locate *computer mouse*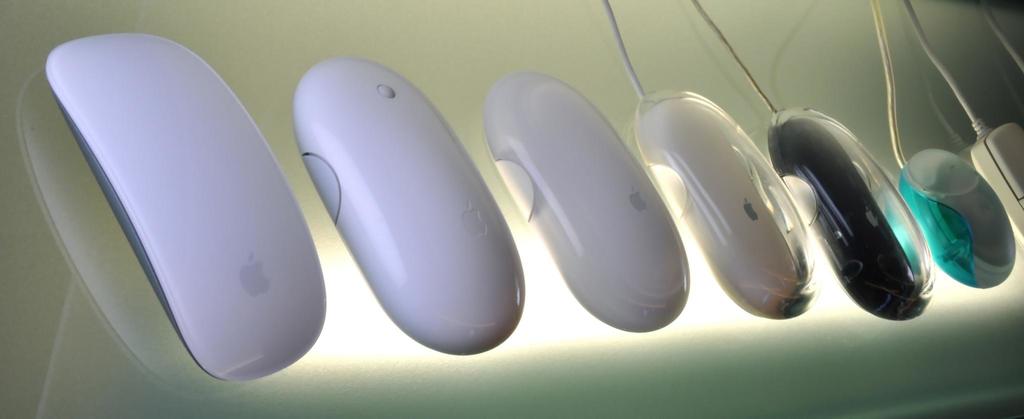
<region>630, 88, 822, 320</region>
